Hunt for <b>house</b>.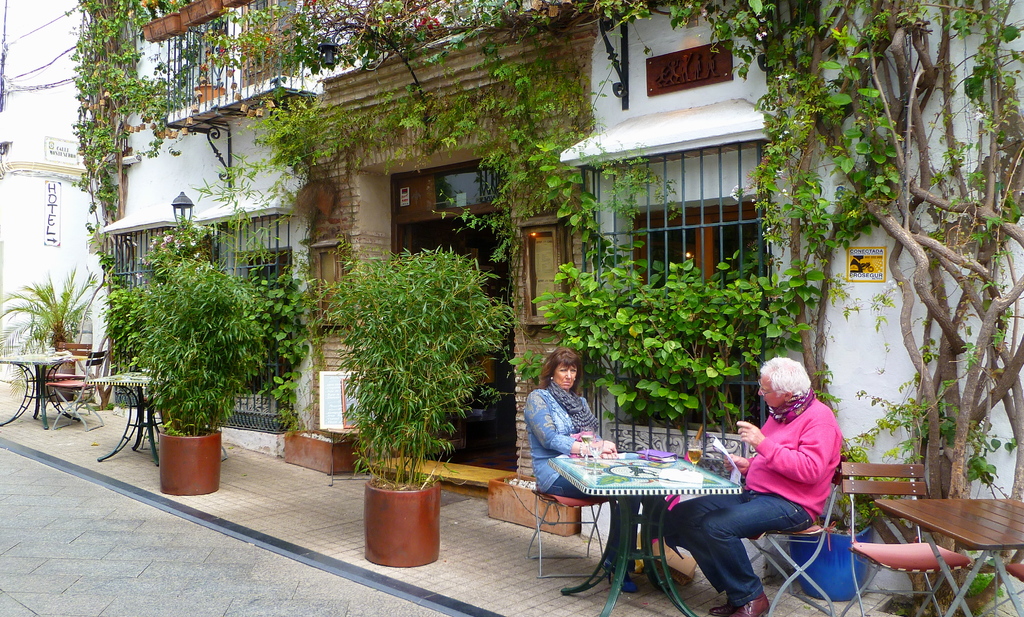
Hunted down at [left=310, top=0, right=1023, bottom=592].
